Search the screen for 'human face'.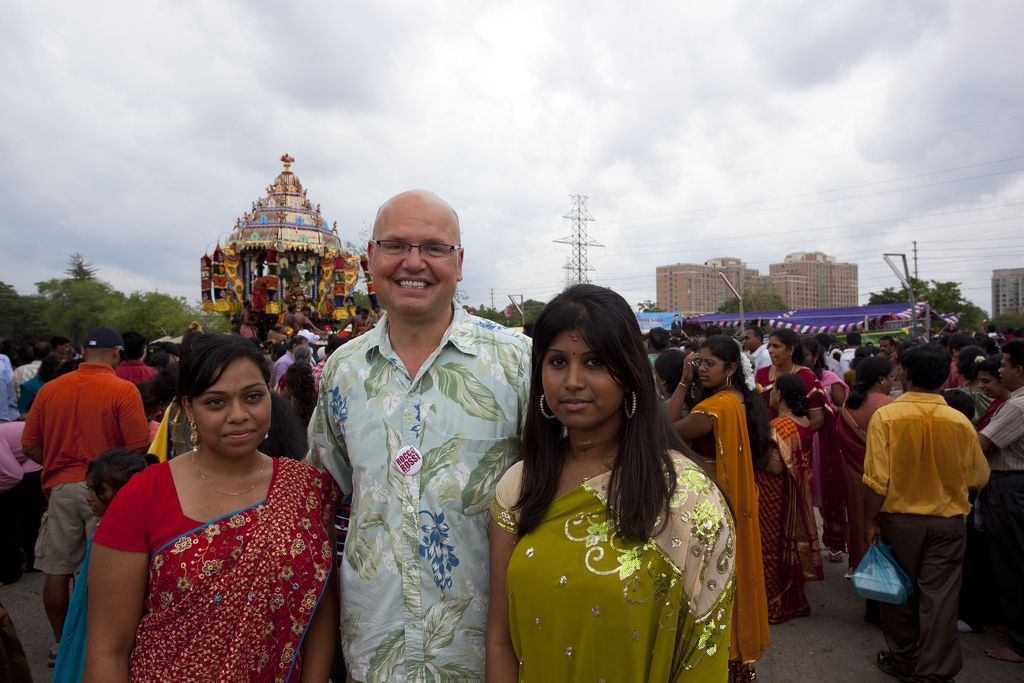
Found at <bbox>86, 466, 107, 513</bbox>.
